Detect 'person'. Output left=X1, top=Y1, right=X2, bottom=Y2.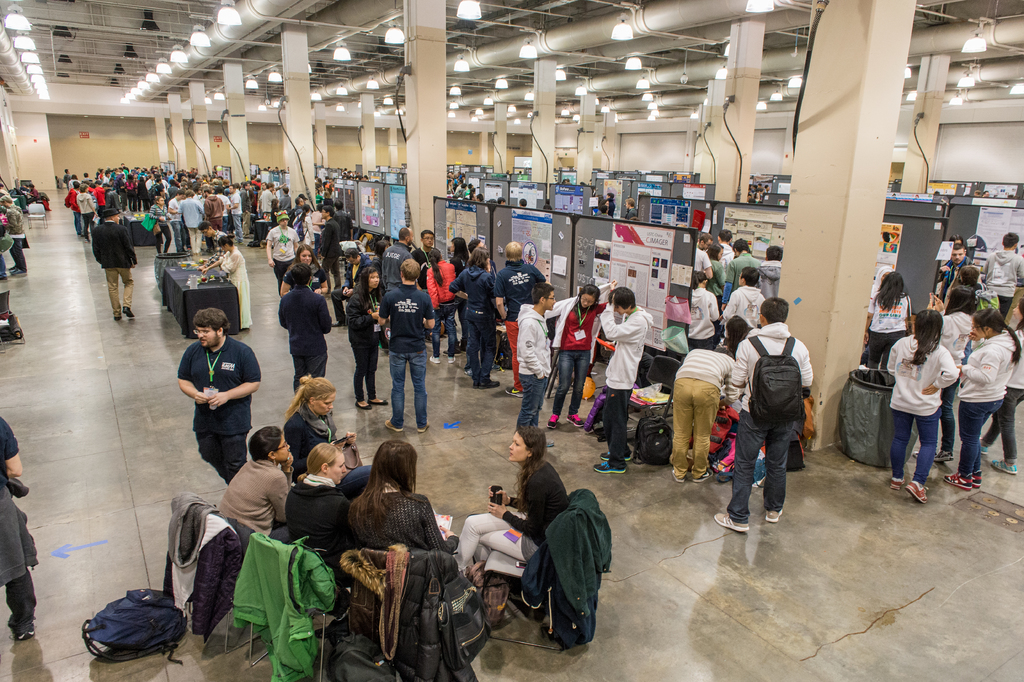
left=247, top=181, right=273, bottom=226.
